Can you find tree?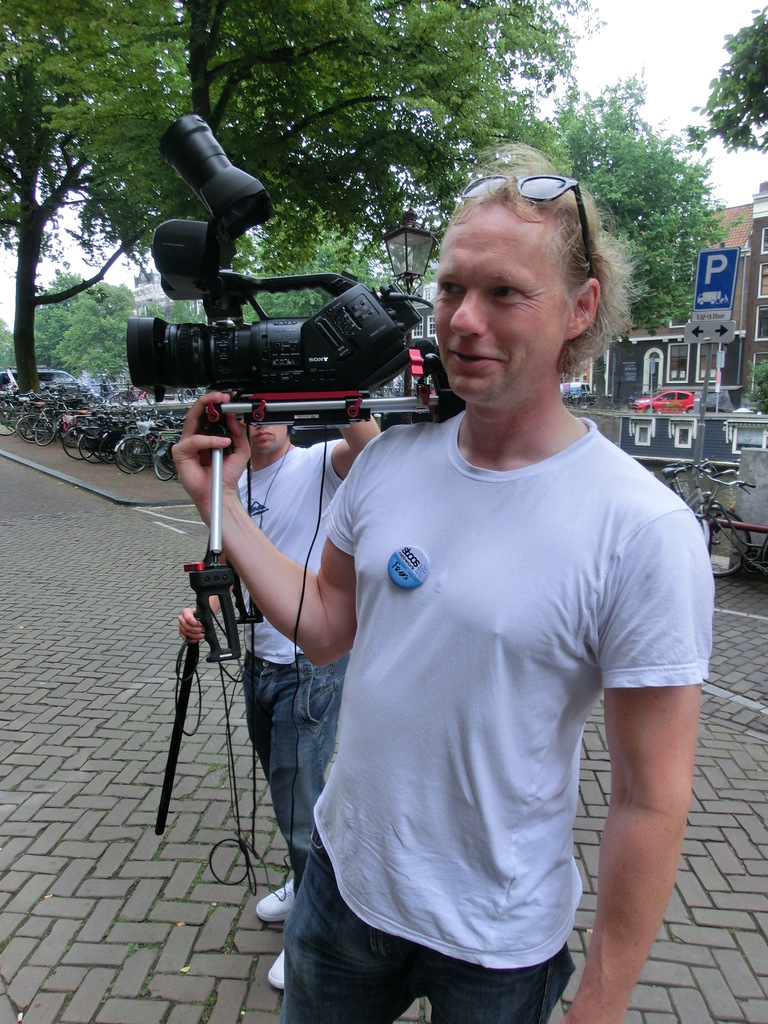
Yes, bounding box: 544,64,751,335.
